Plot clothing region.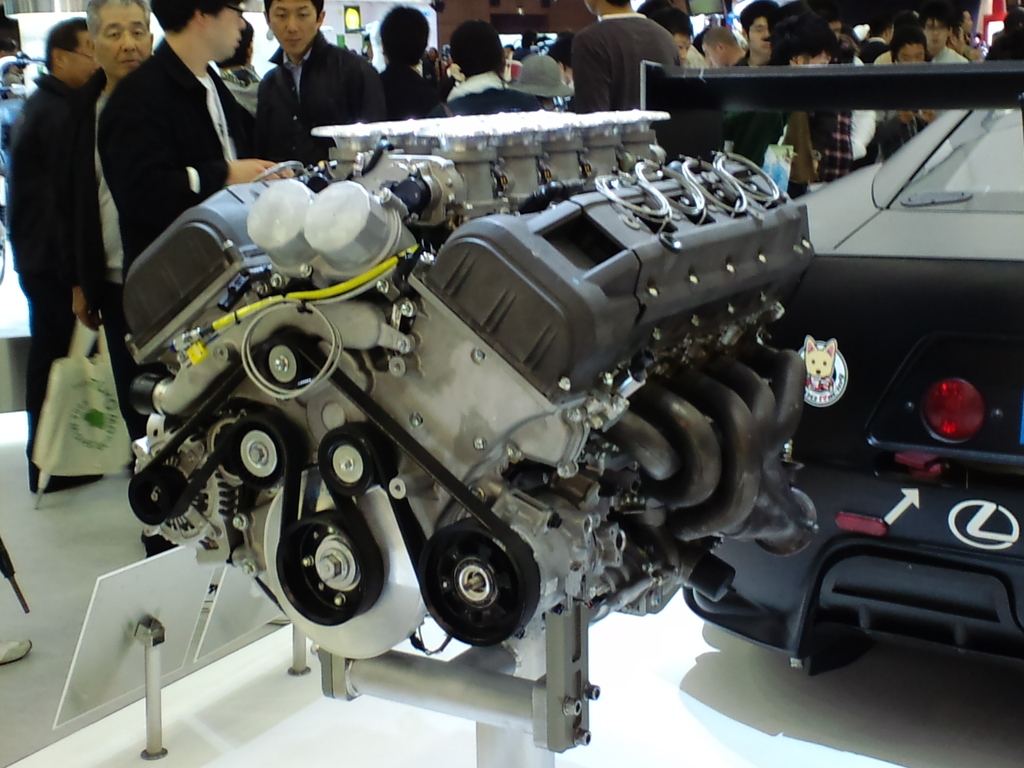
Plotted at box(82, 74, 141, 450).
